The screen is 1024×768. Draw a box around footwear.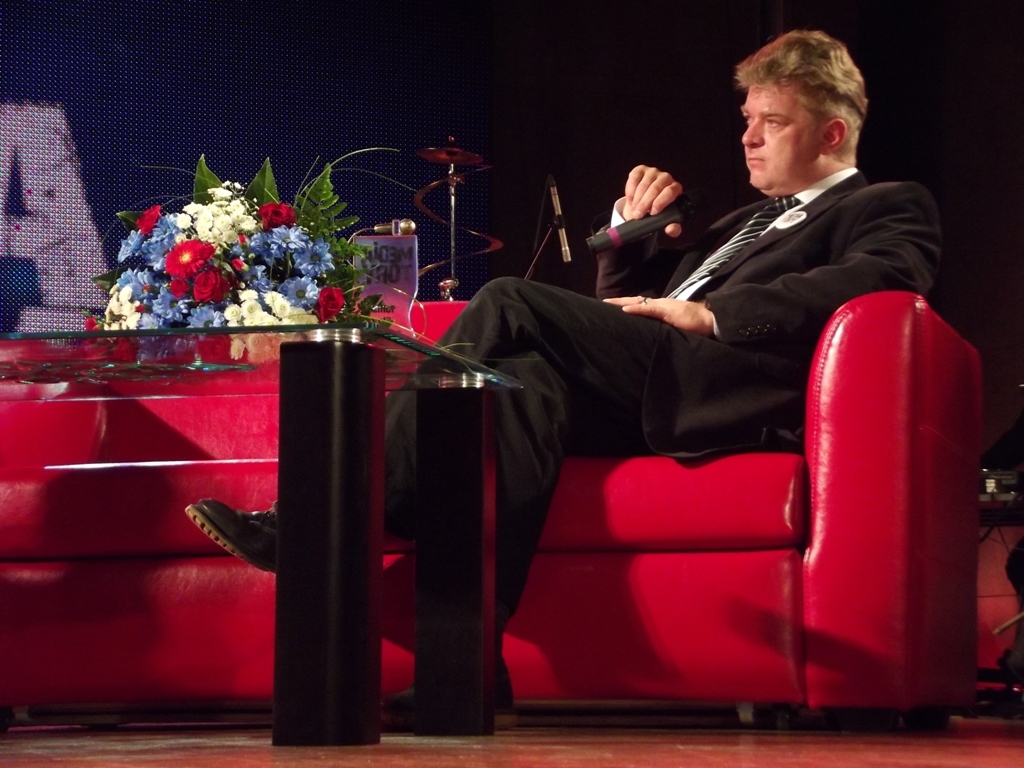
select_region(181, 499, 276, 576).
